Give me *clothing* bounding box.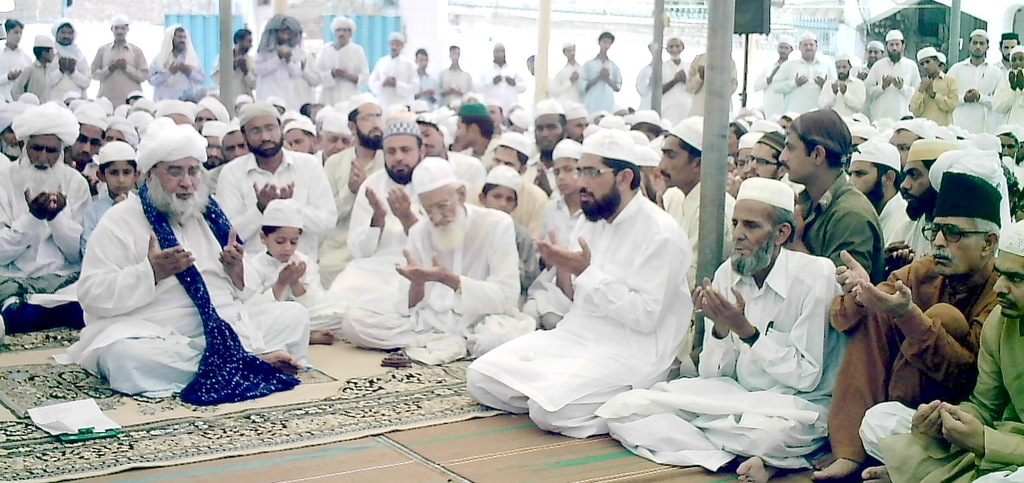
319:149:386:292.
